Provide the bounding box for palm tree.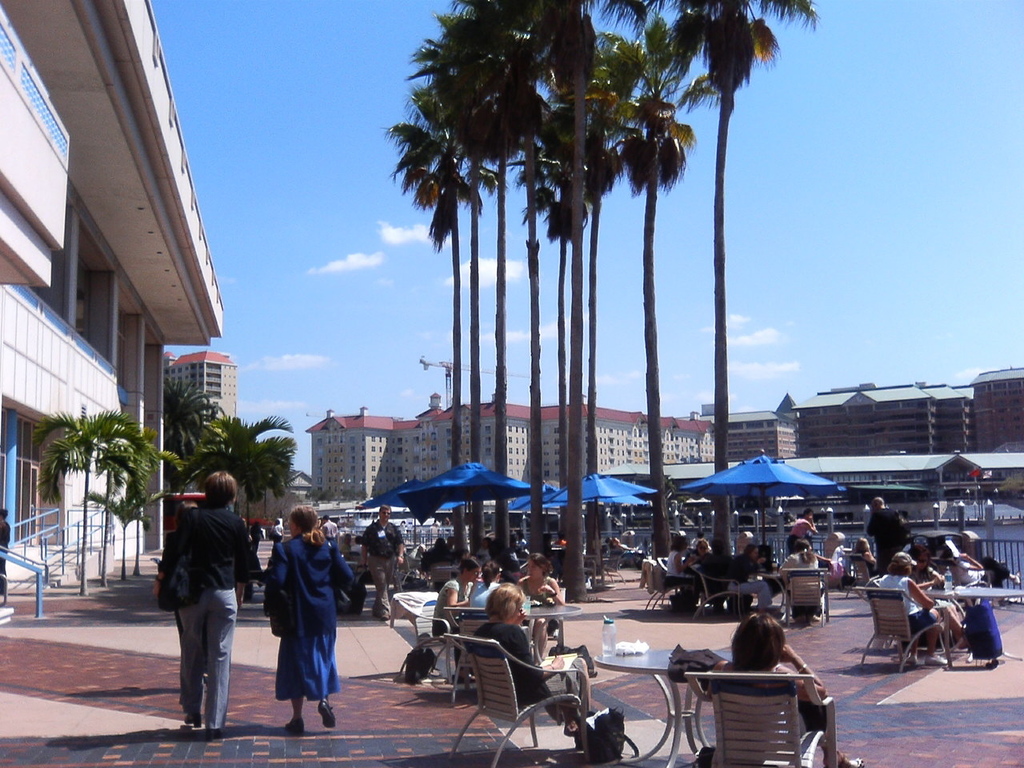
box(443, 14, 536, 478).
